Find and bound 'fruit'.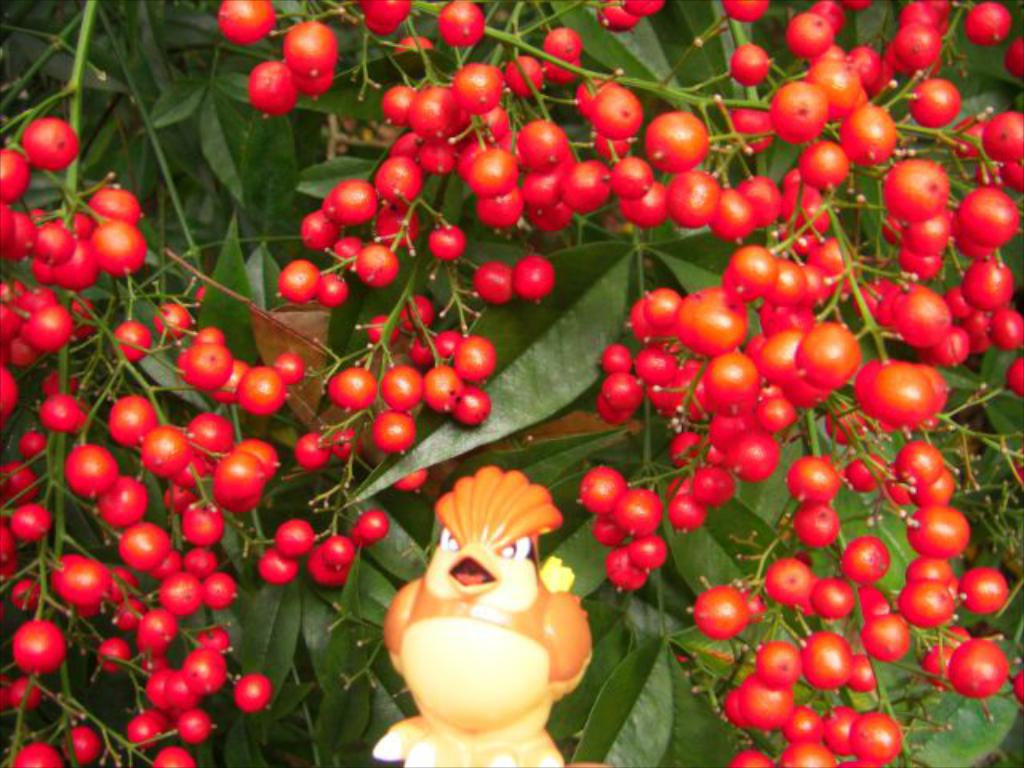
Bound: [331, 429, 363, 456].
